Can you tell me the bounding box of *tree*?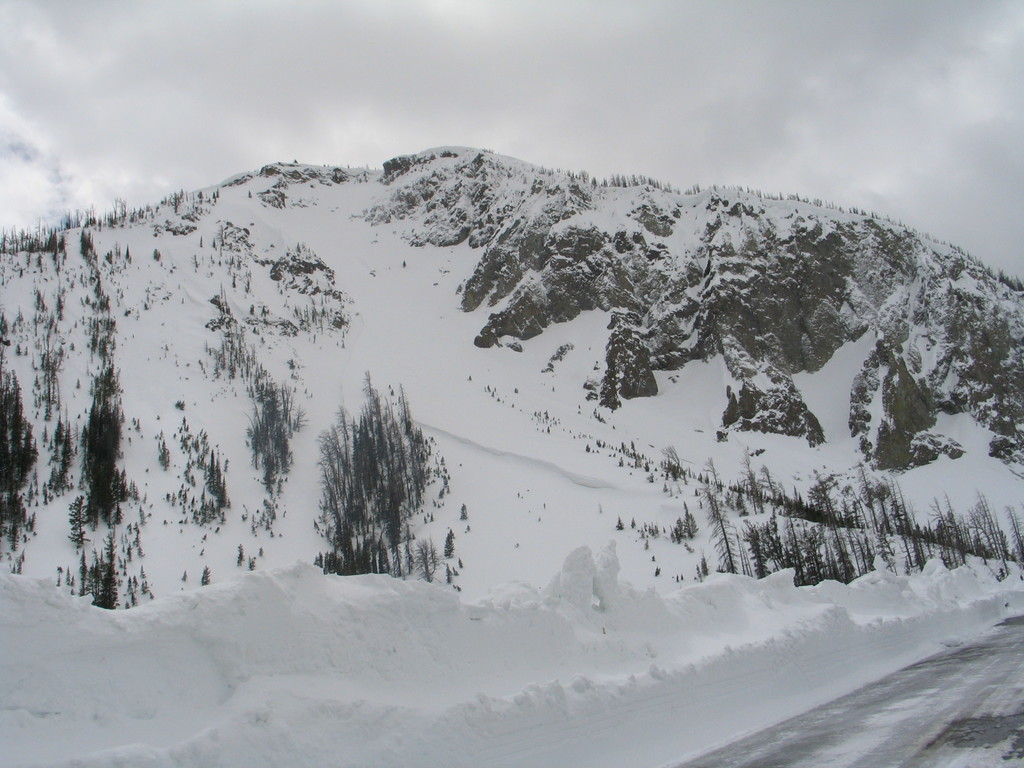
locate(664, 445, 689, 484).
